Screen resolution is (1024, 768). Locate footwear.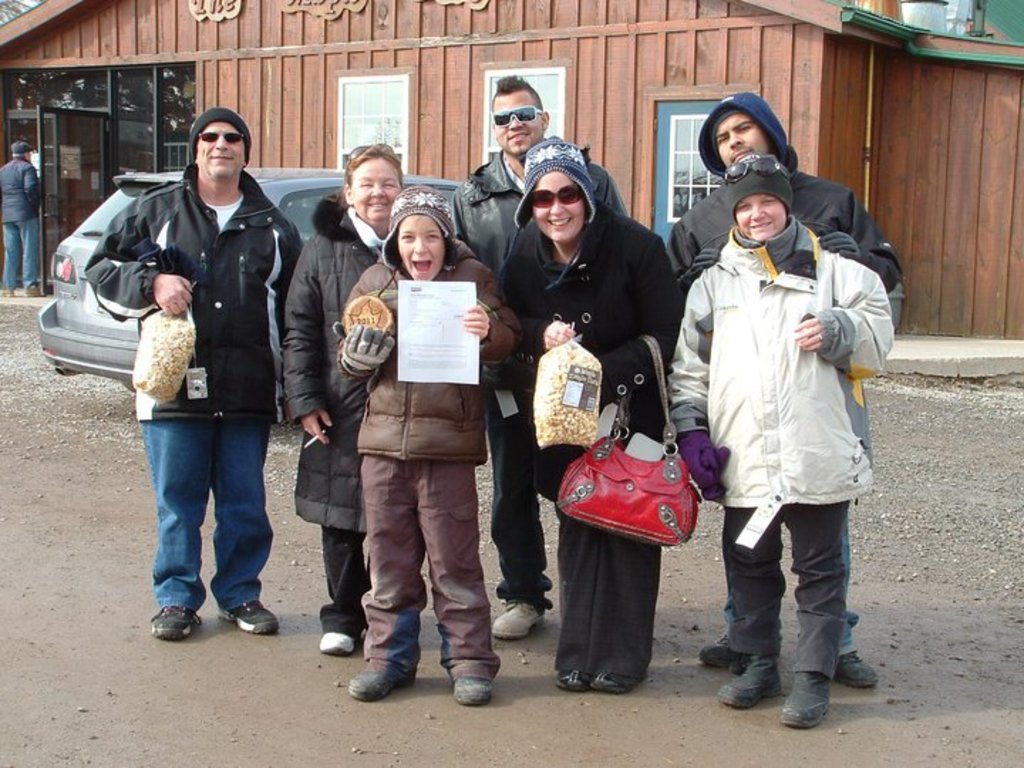
crop(452, 673, 492, 705).
